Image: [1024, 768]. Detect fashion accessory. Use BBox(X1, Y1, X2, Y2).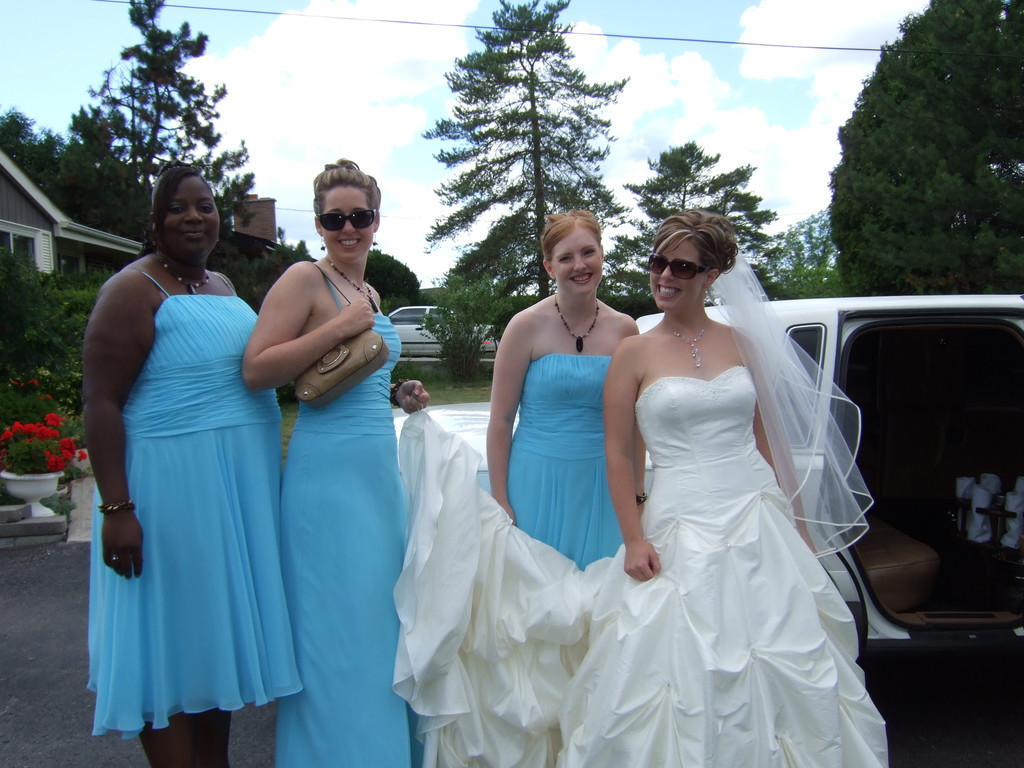
BBox(318, 208, 376, 232).
